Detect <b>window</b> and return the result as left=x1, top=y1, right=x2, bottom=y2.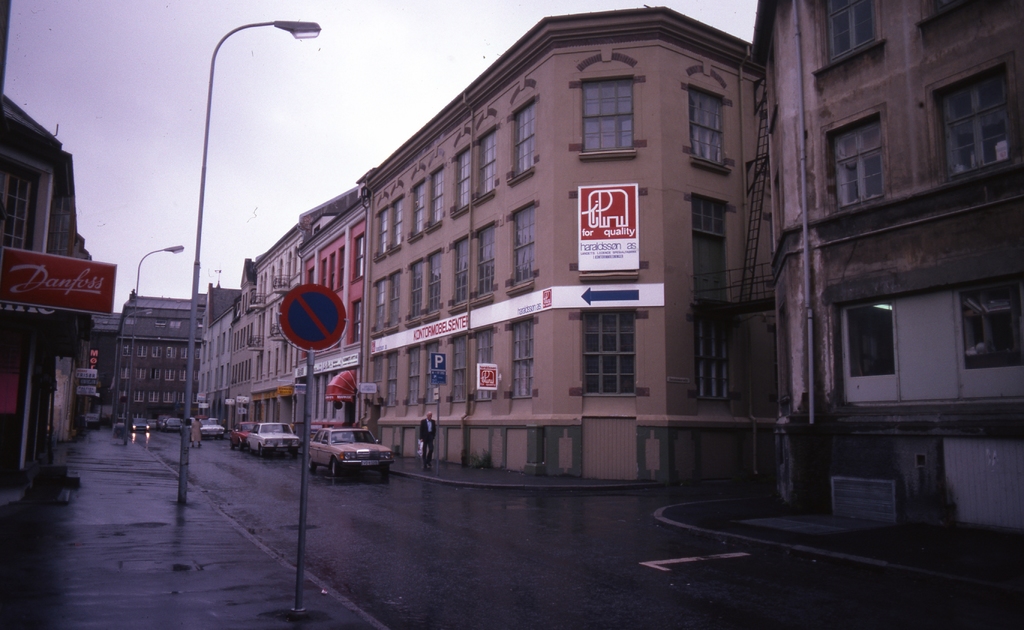
left=135, top=390, right=145, bottom=401.
